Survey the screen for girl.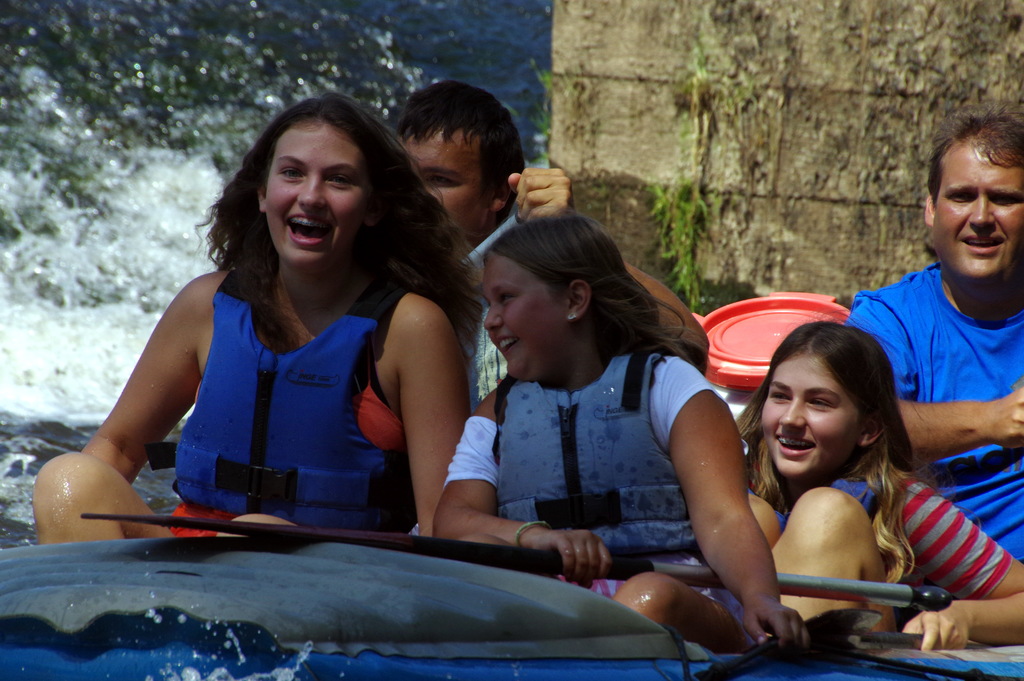
Survey found: 614:315:1023:646.
